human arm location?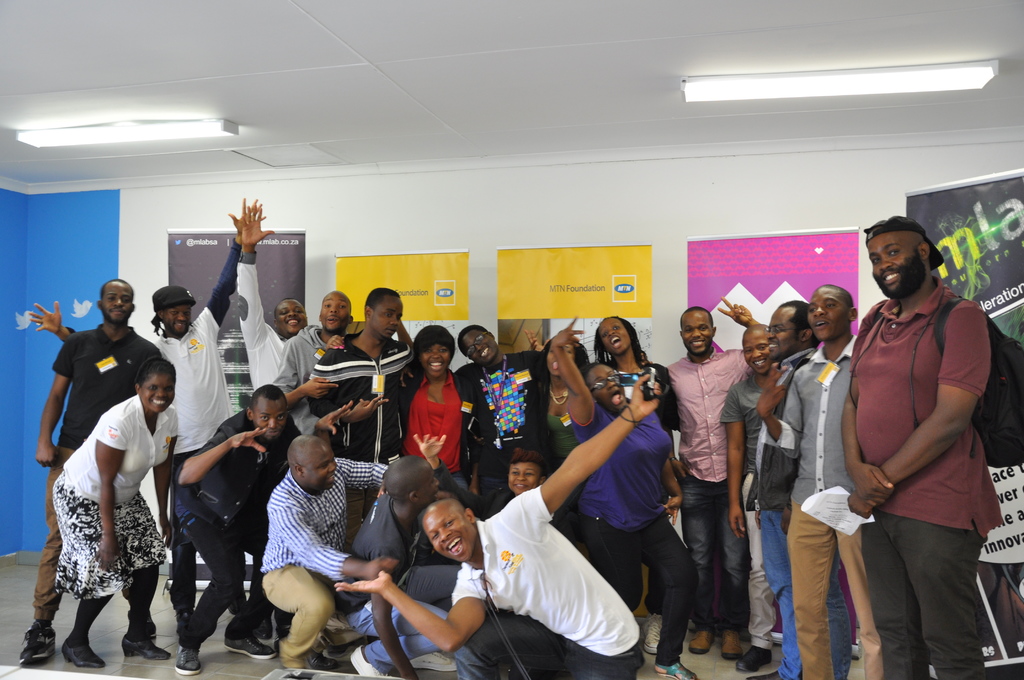
324 560 477 660
